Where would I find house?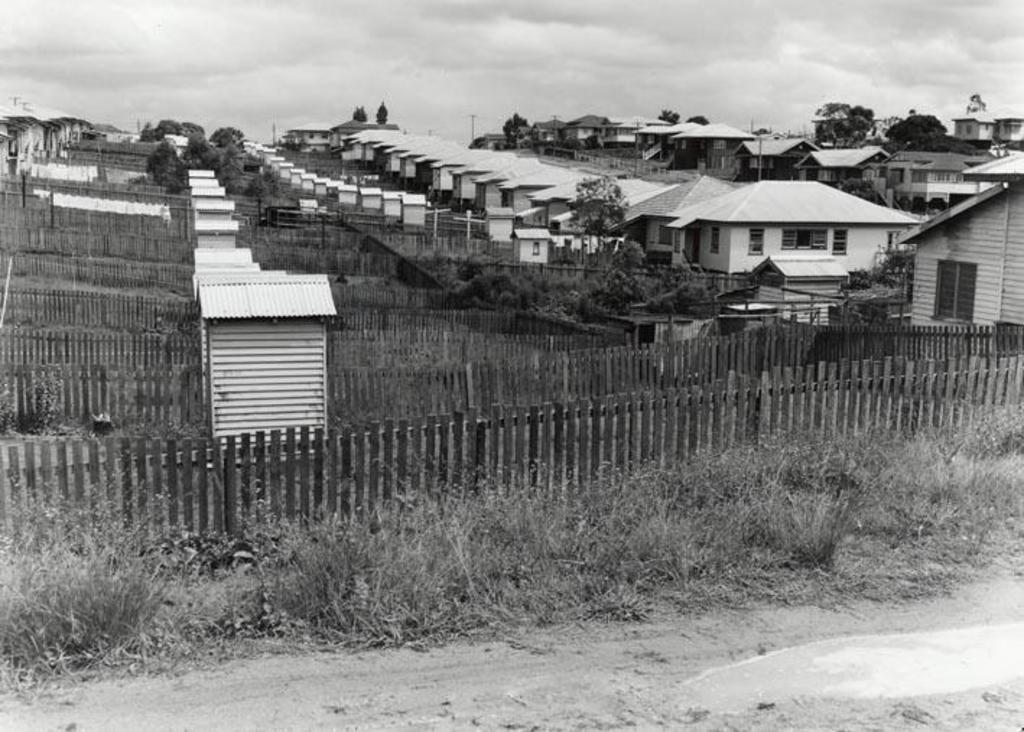
At 188:274:335:455.
